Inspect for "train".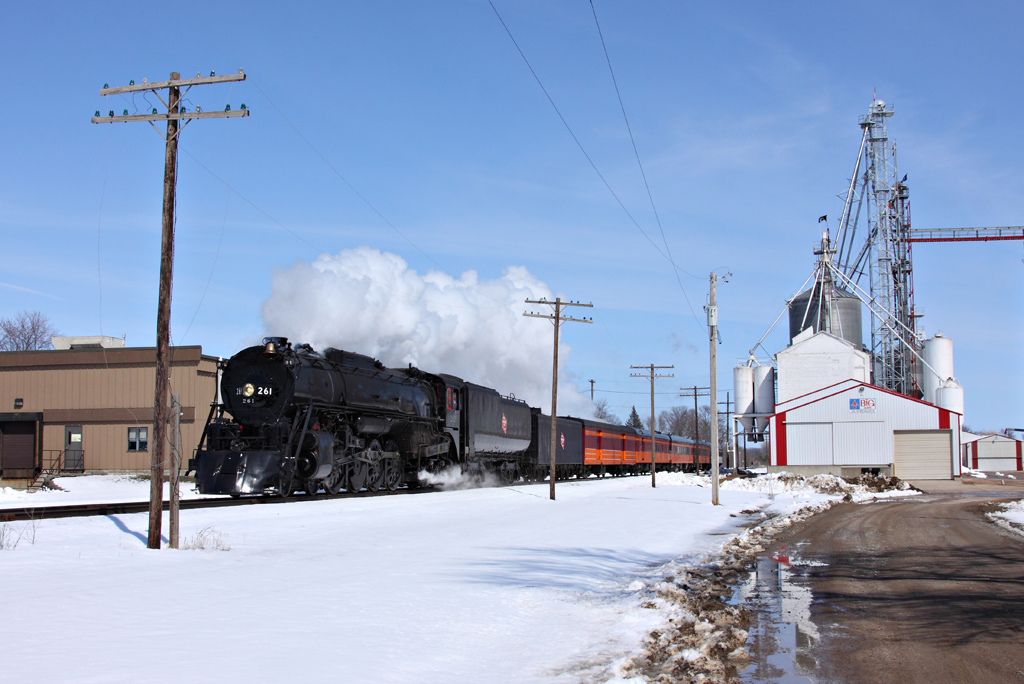
Inspection: [187,339,726,504].
